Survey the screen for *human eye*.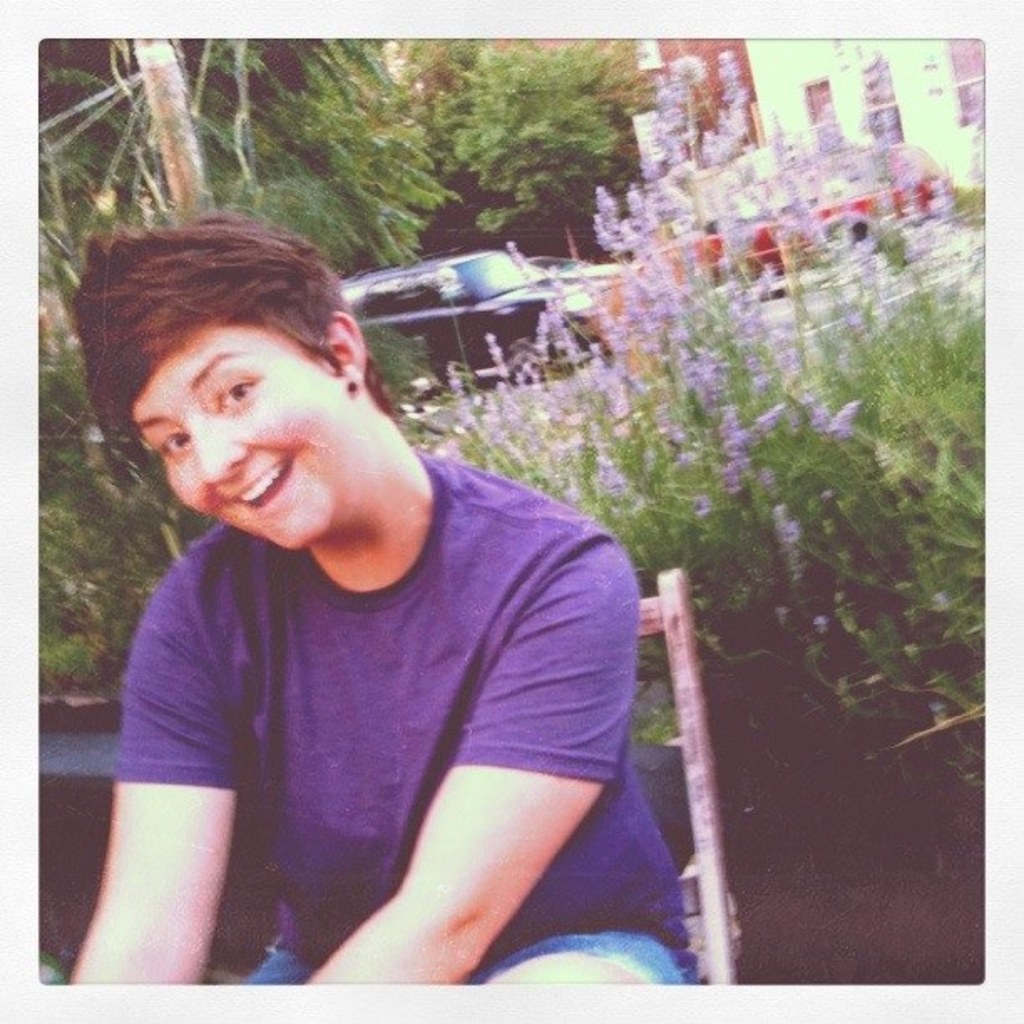
Survey found: (x1=212, y1=370, x2=266, y2=413).
